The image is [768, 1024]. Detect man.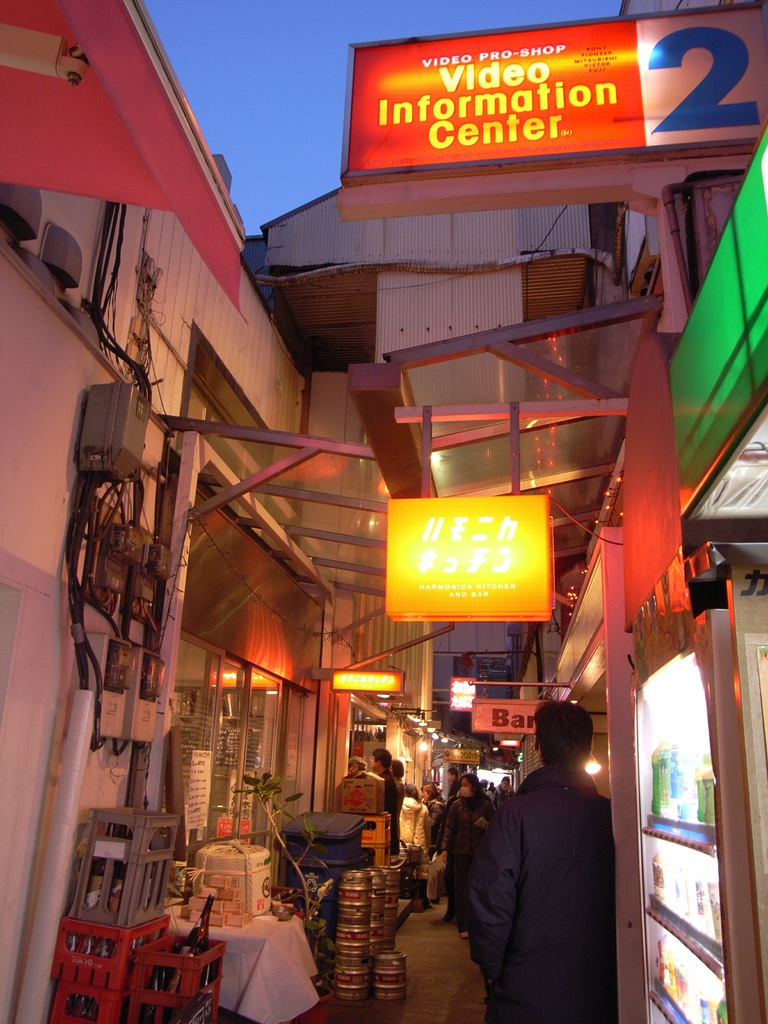
Detection: (x1=492, y1=776, x2=516, y2=810).
